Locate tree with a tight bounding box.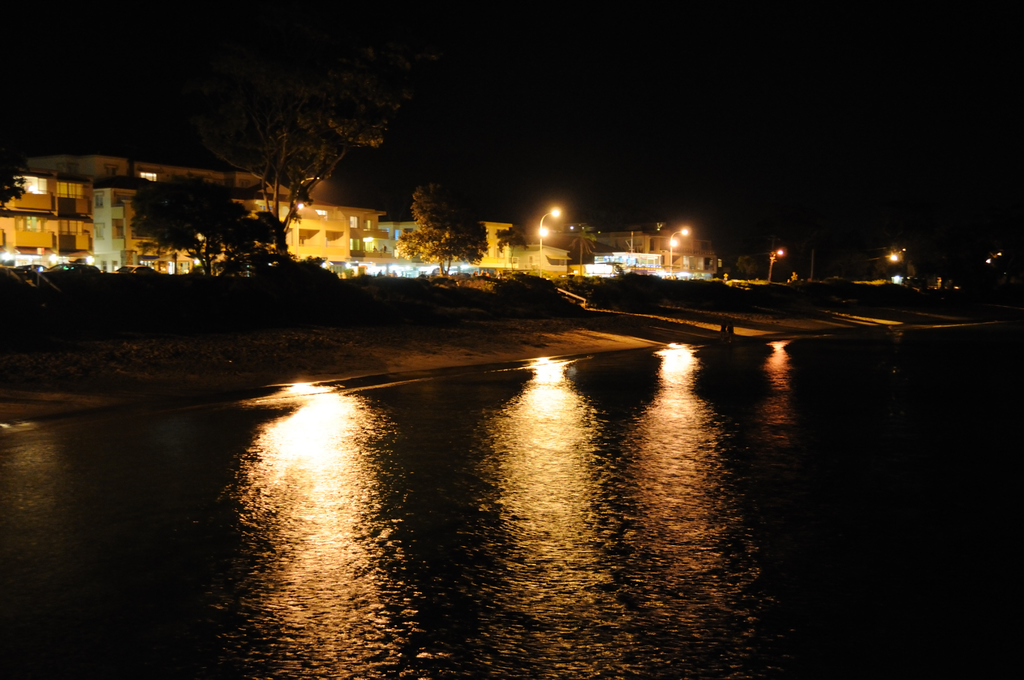
568:223:593:283.
